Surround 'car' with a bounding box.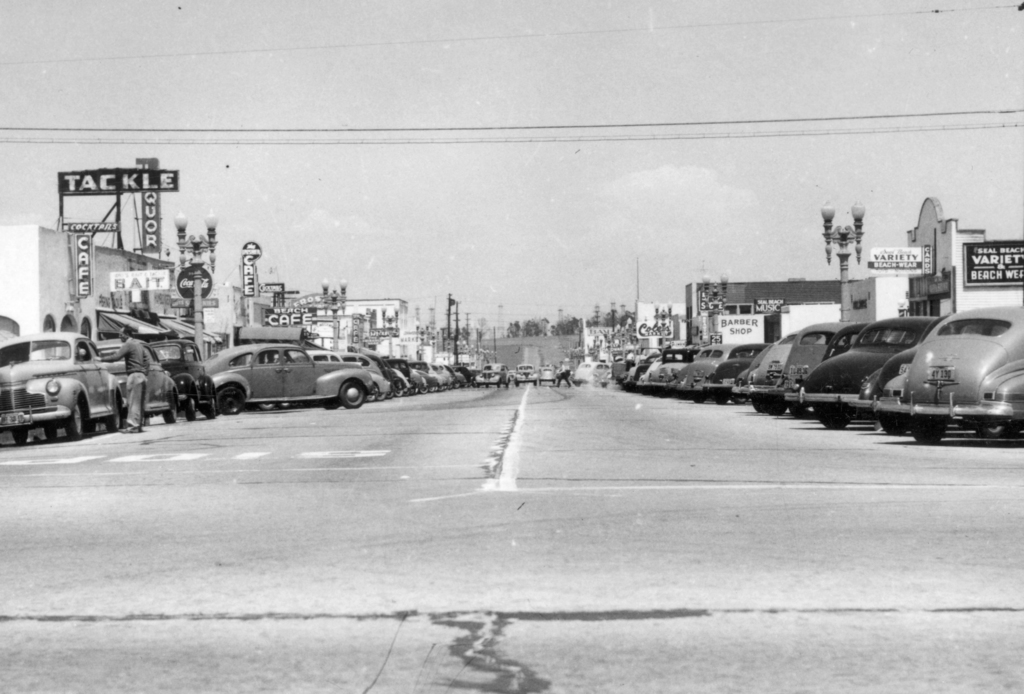
874,307,1023,447.
